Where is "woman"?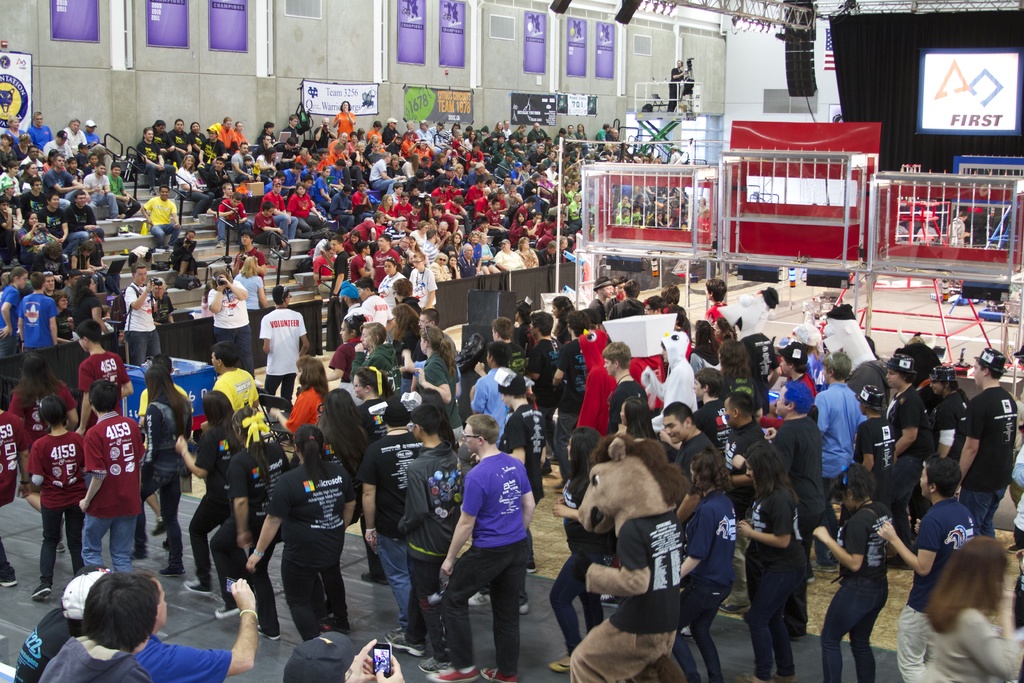
(234, 252, 273, 358).
